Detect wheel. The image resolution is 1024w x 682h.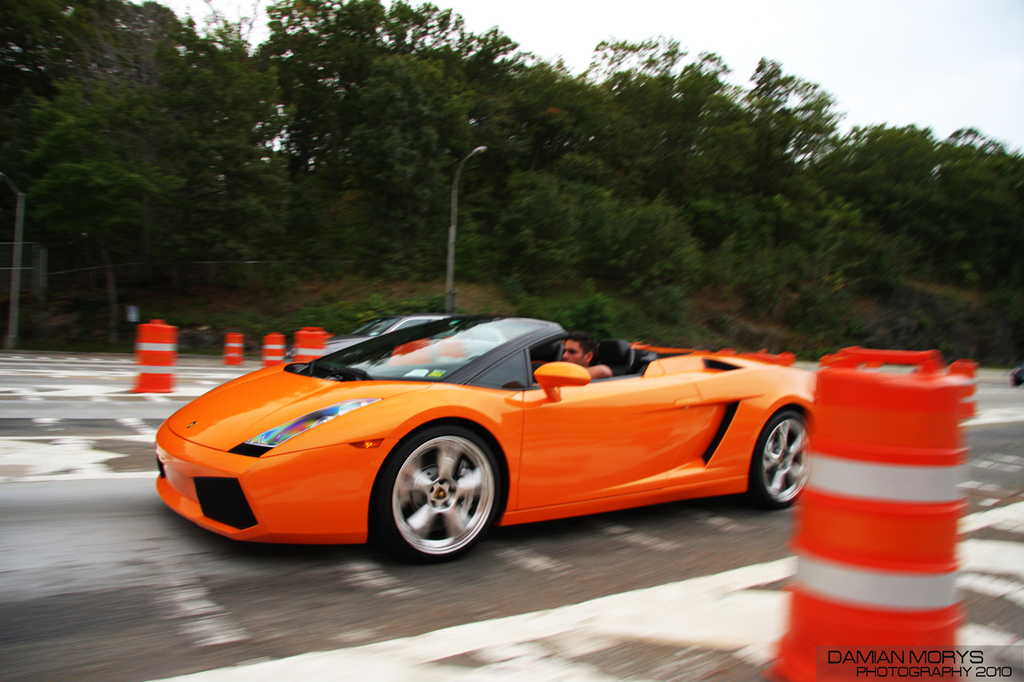
[742,411,811,507].
